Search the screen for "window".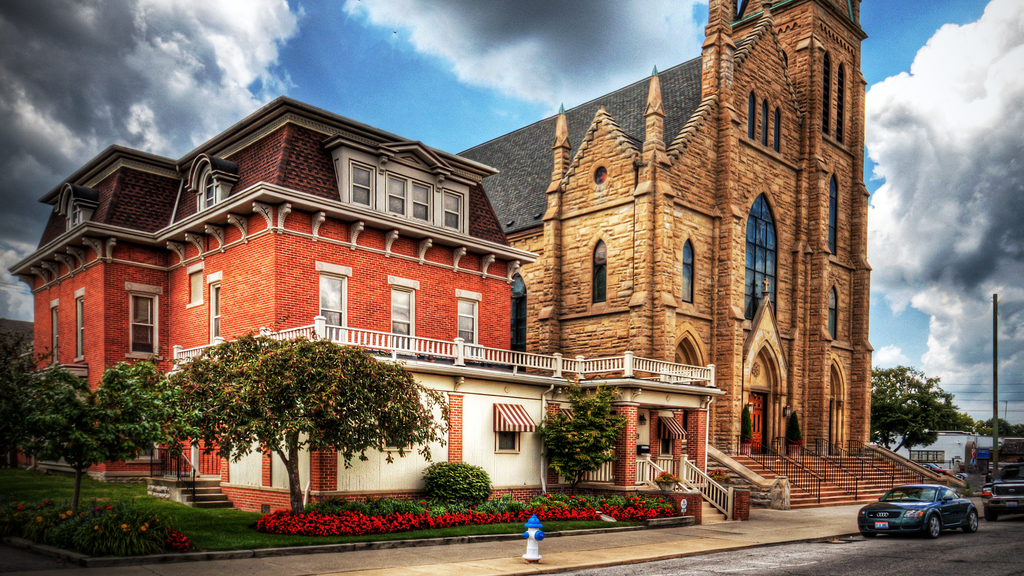
Found at l=215, t=287, r=219, b=338.
